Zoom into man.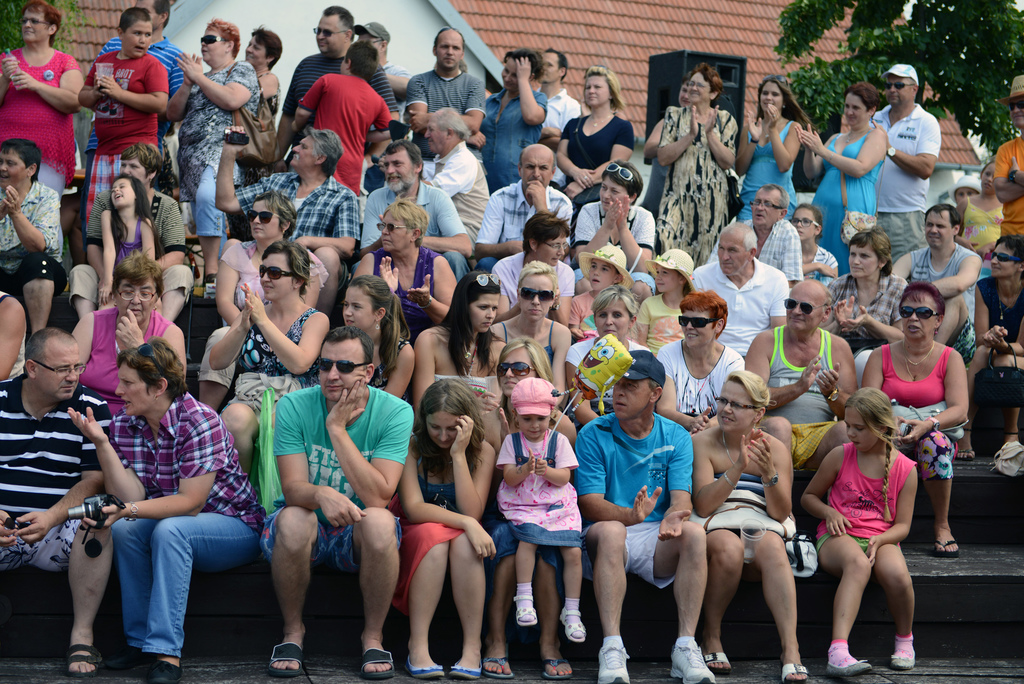
Zoom target: BBox(710, 180, 805, 300).
